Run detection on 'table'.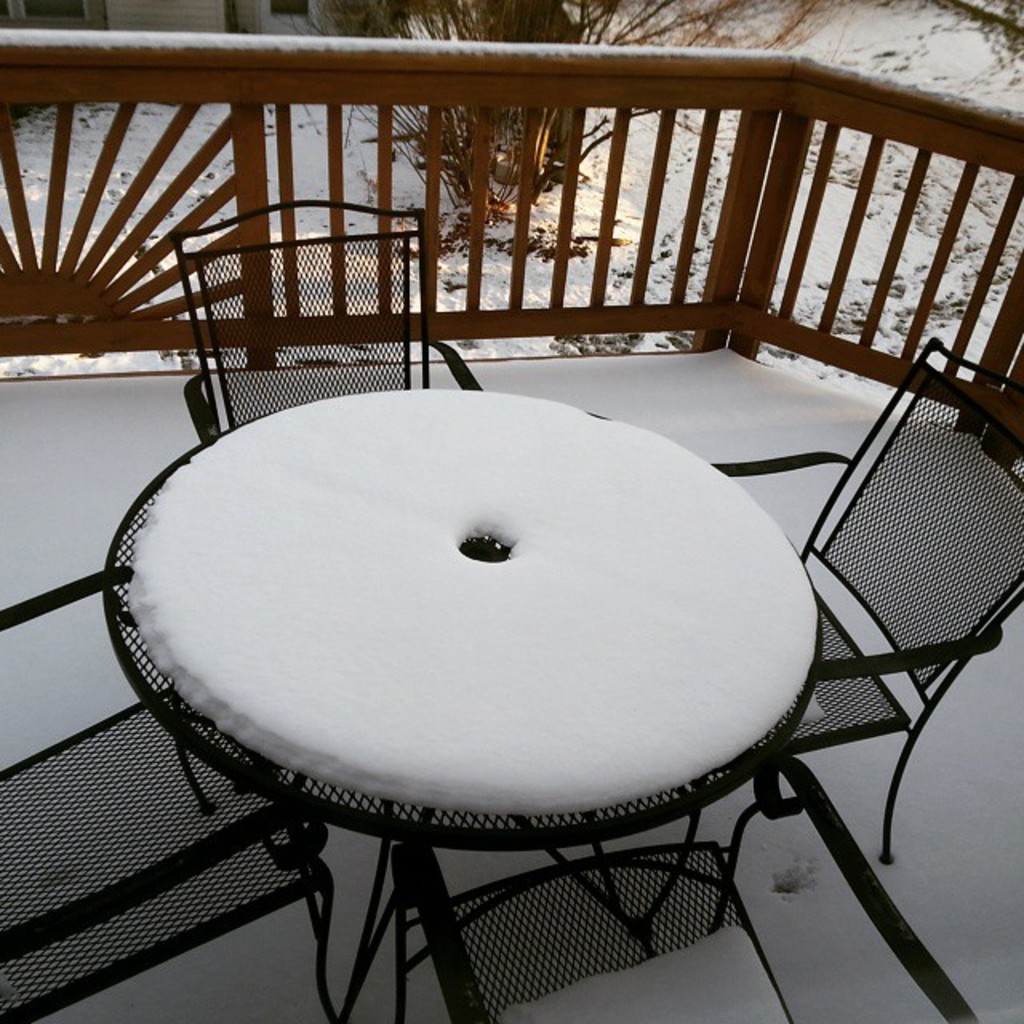
Result: 94 384 829 1022.
